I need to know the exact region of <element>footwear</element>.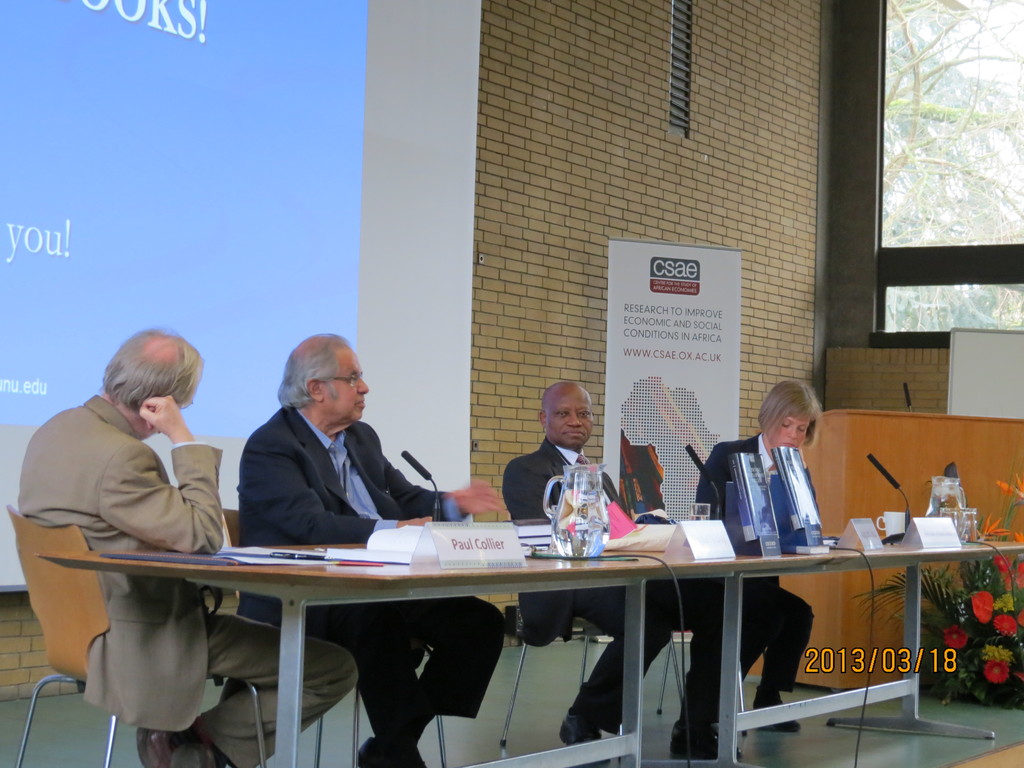
Region: <box>134,725,168,757</box>.
